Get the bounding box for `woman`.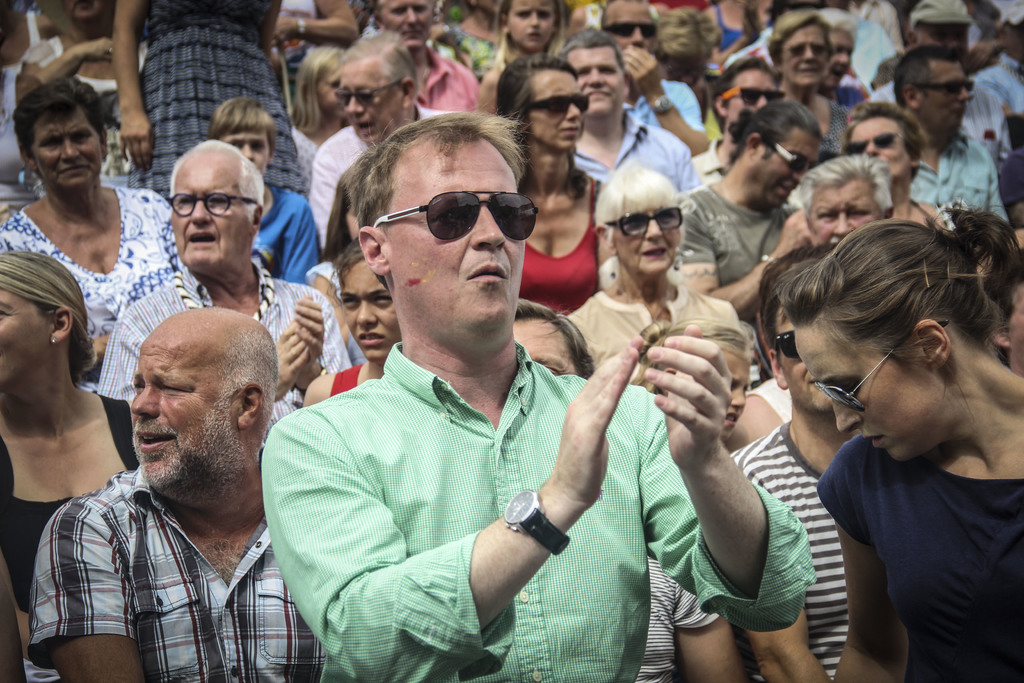
566/161/740/388.
